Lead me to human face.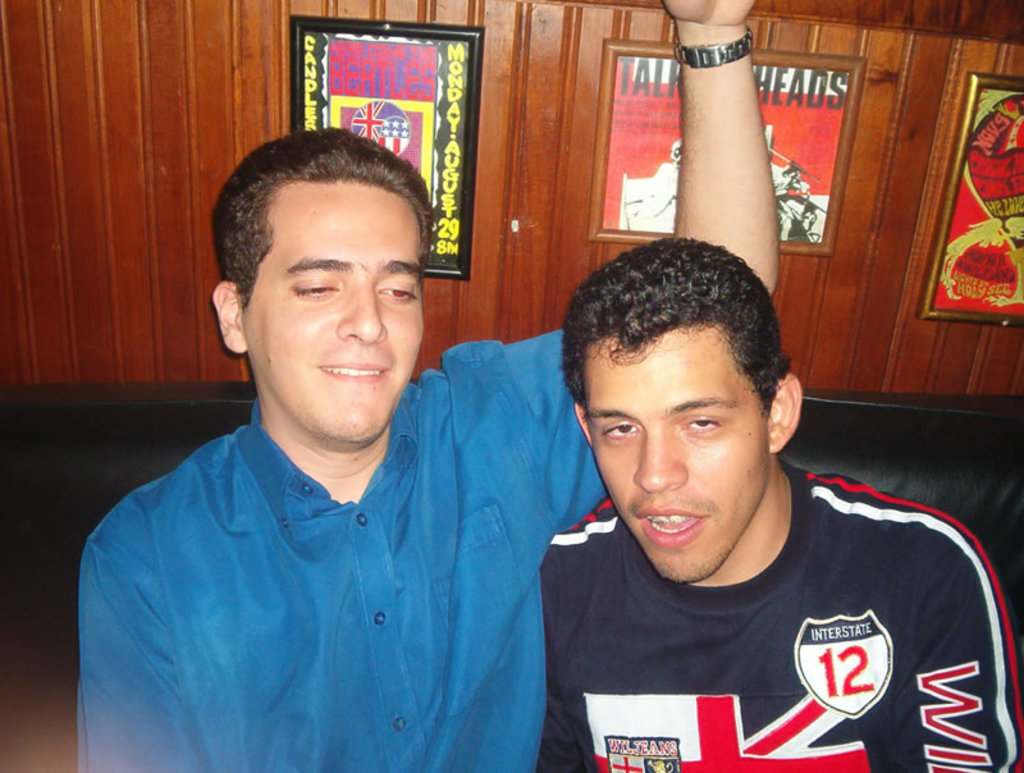
Lead to pyautogui.locateOnScreen(580, 317, 768, 577).
